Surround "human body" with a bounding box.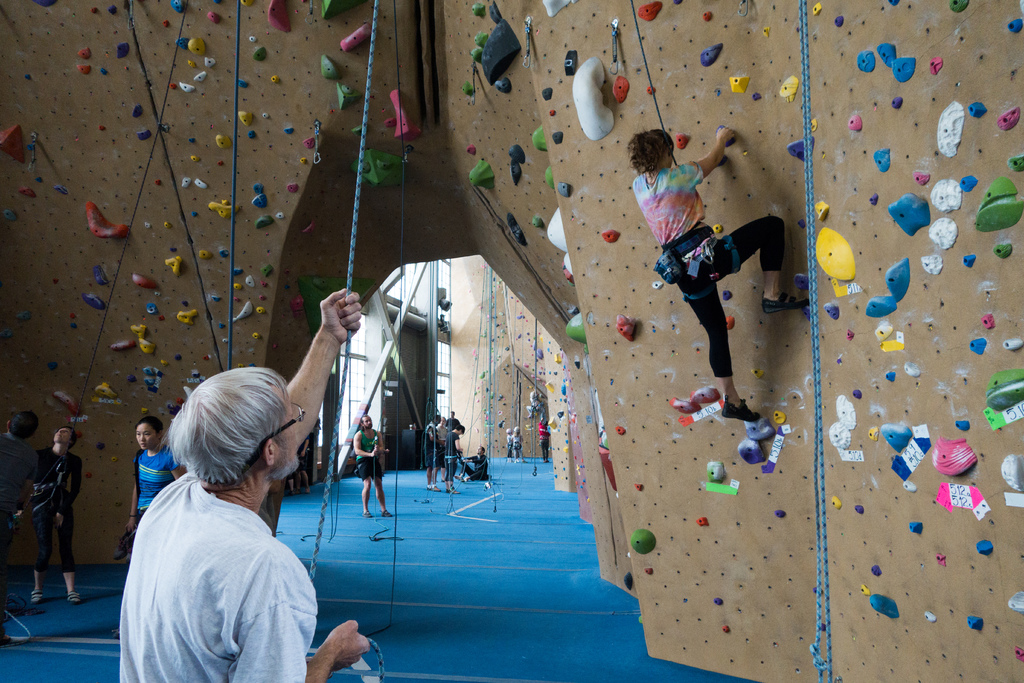
120, 412, 182, 536.
